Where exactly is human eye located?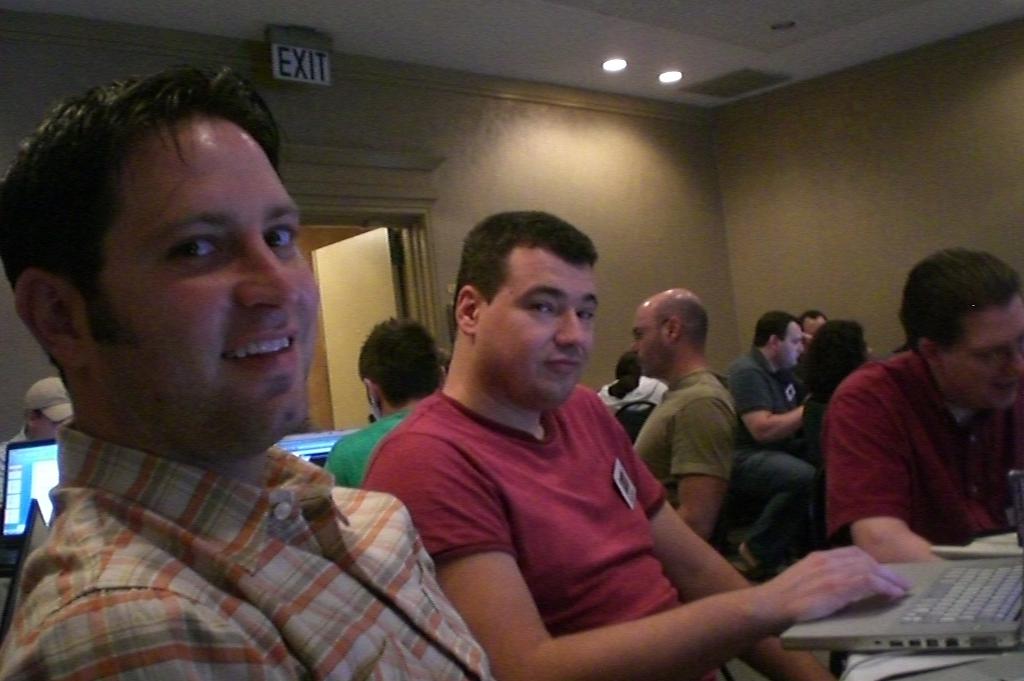
Its bounding box is (262,215,304,258).
